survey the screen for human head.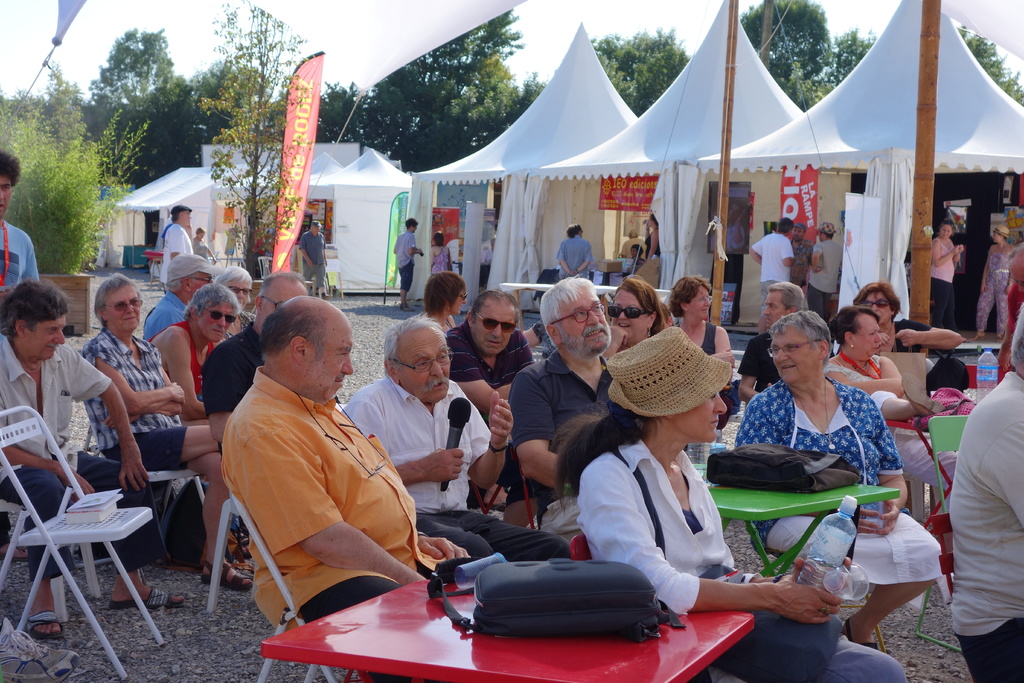
Survey found: 207 259 257 299.
